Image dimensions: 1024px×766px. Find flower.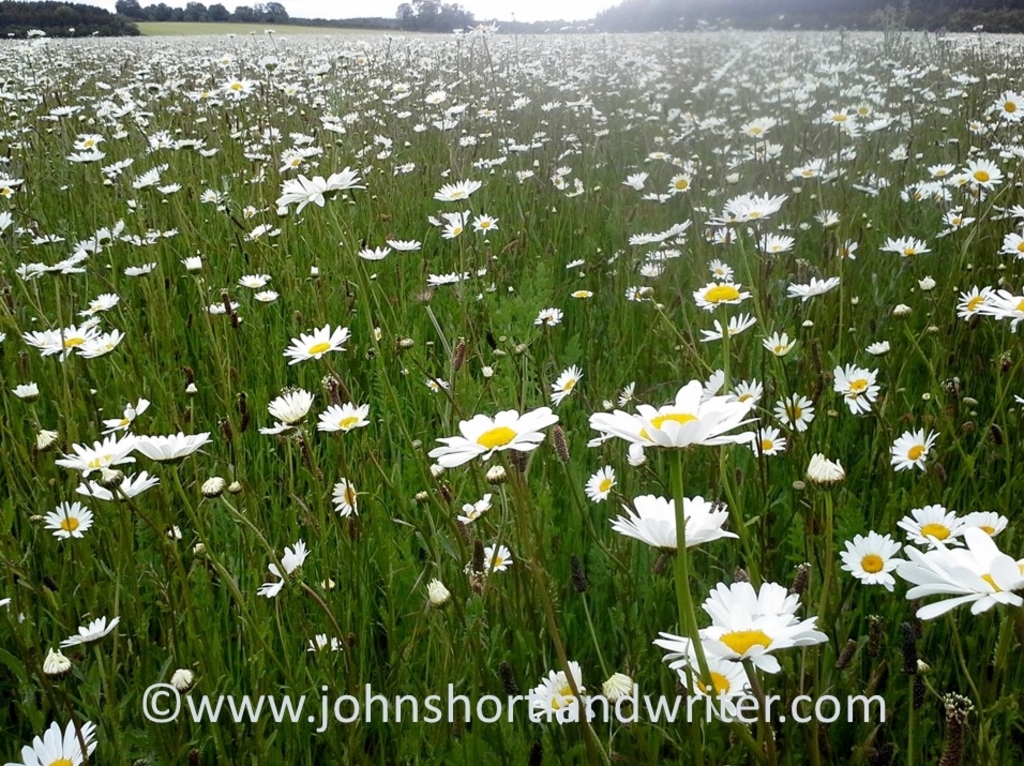
{"left": 995, "top": 229, "right": 1023, "bottom": 265}.
